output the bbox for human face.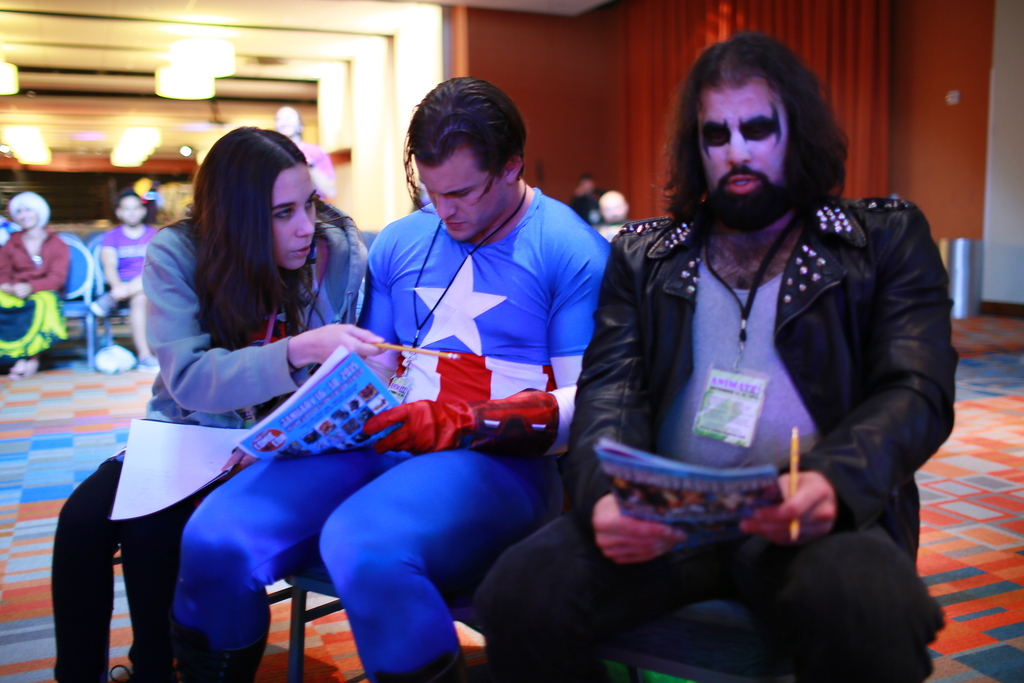
271,166,319,274.
